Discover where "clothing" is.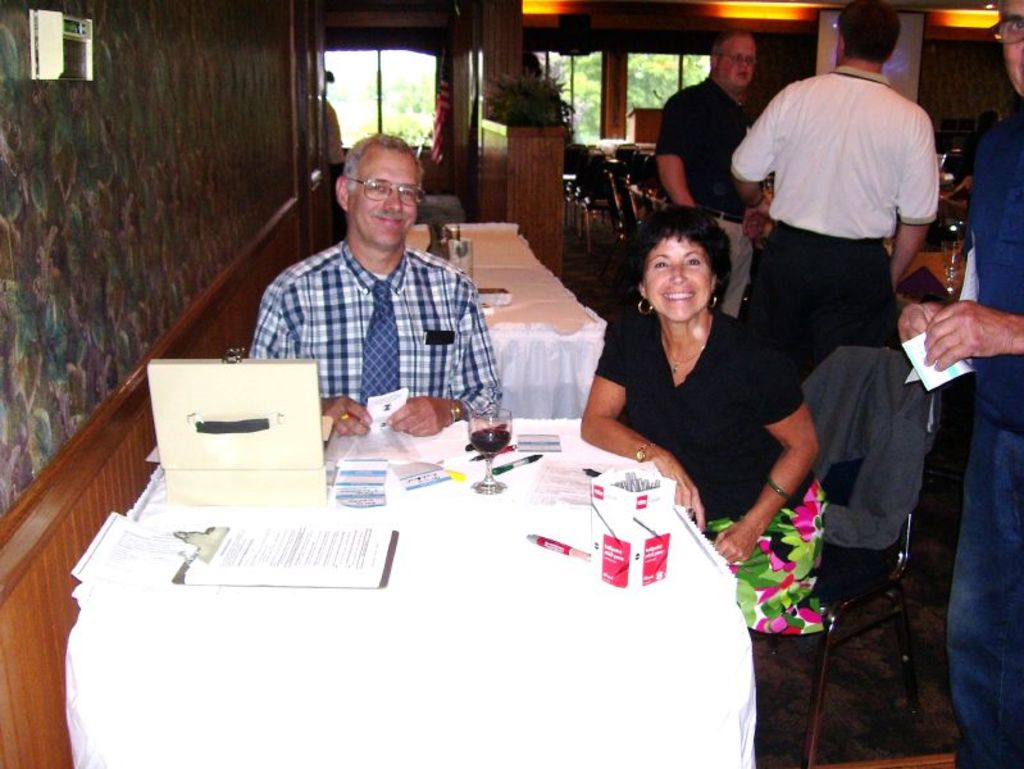
Discovered at 945/105/1023/768.
